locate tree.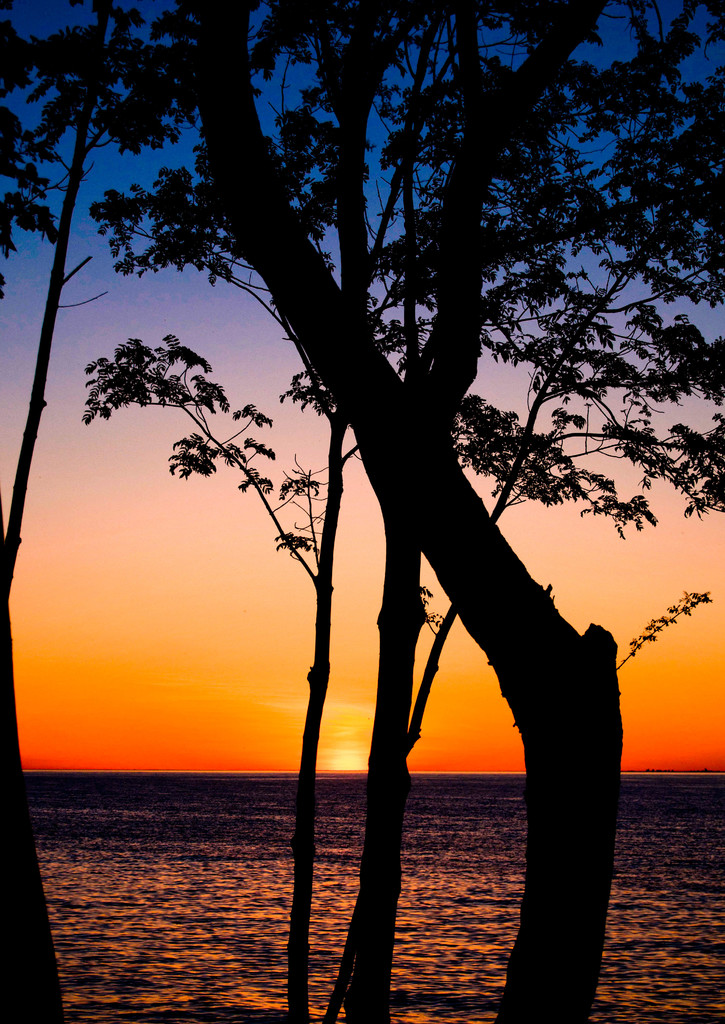
Bounding box: bbox(37, 26, 689, 979).
